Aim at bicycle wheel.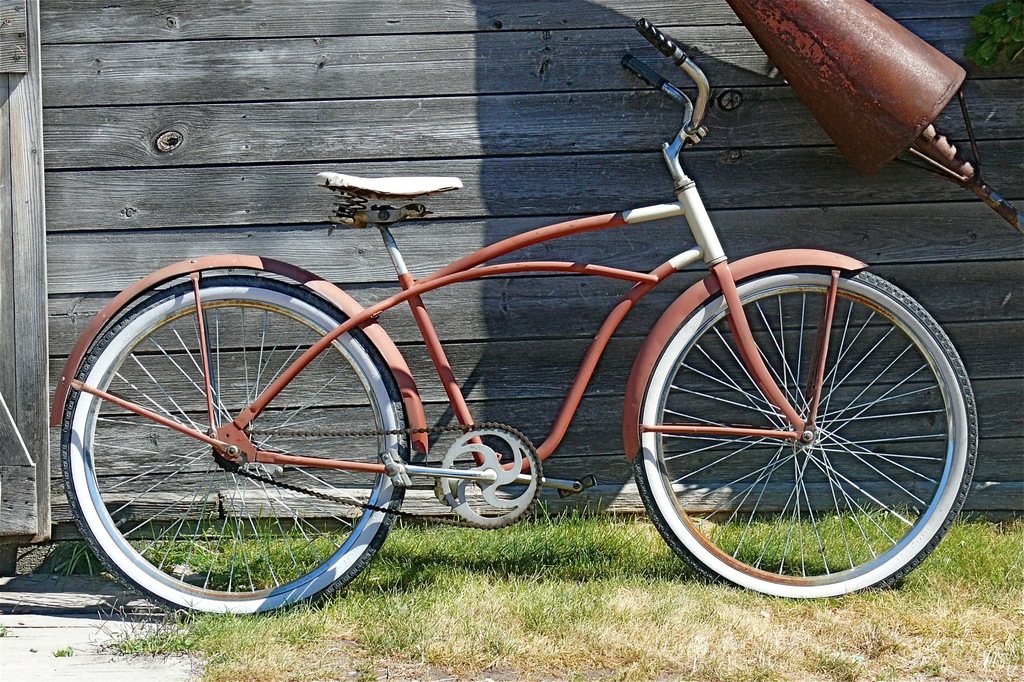
Aimed at [632,253,984,603].
